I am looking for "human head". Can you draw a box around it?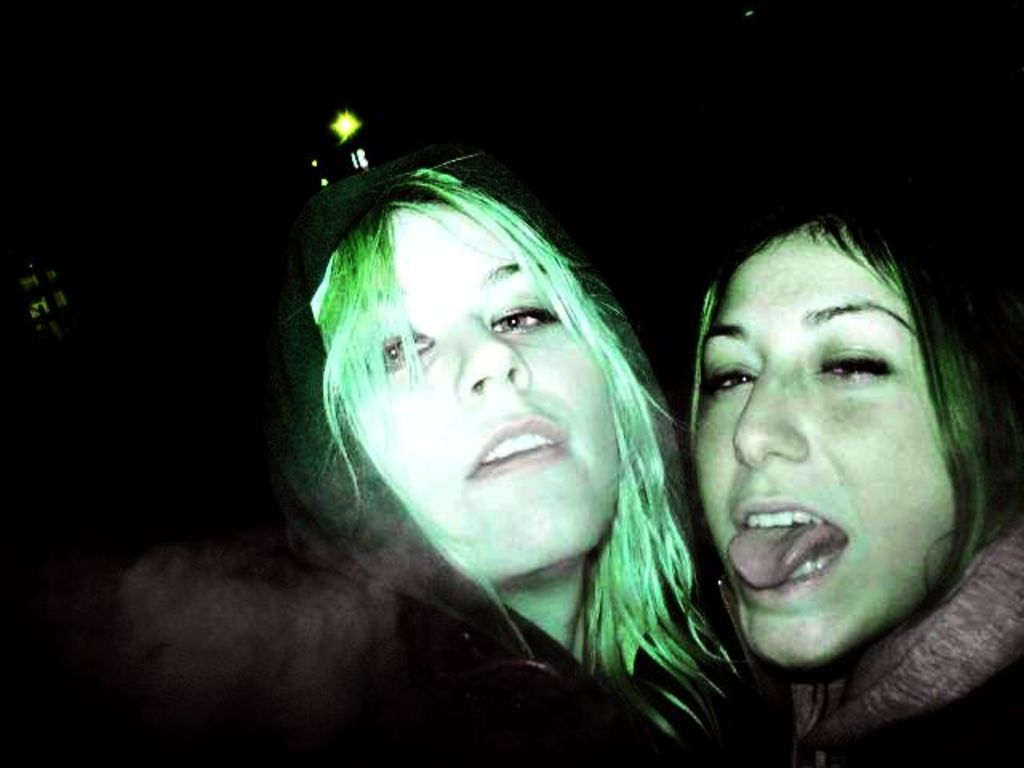
Sure, the bounding box is box=[678, 194, 995, 627].
